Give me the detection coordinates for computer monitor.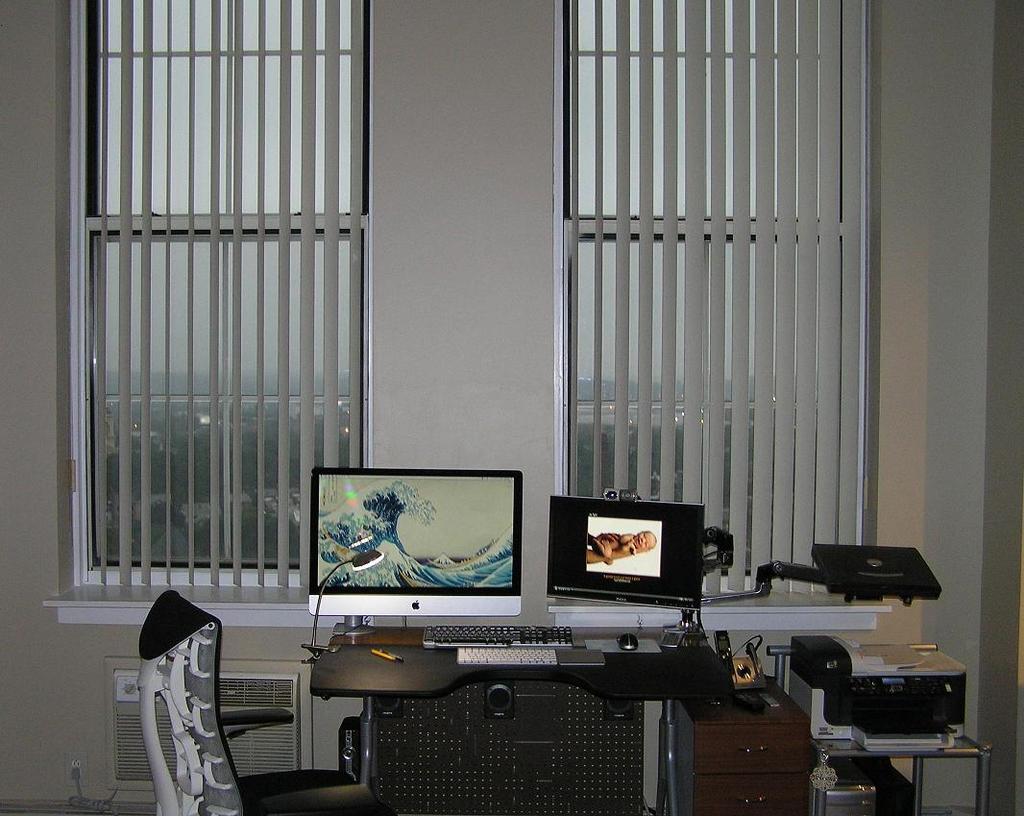
BBox(310, 468, 523, 634).
